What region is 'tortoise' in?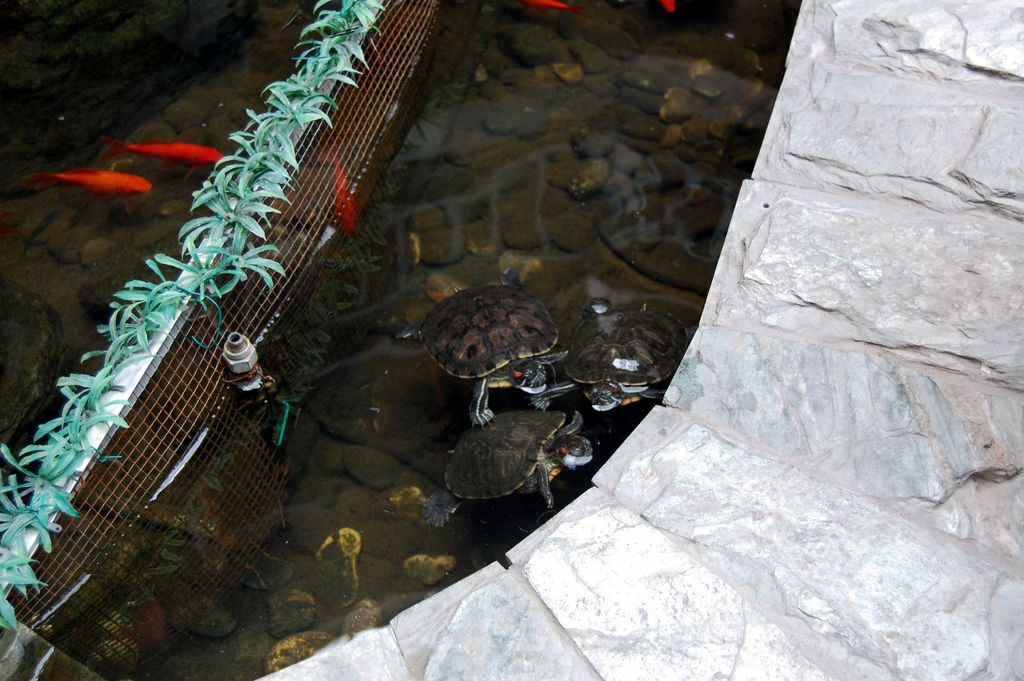
rect(436, 404, 602, 515).
